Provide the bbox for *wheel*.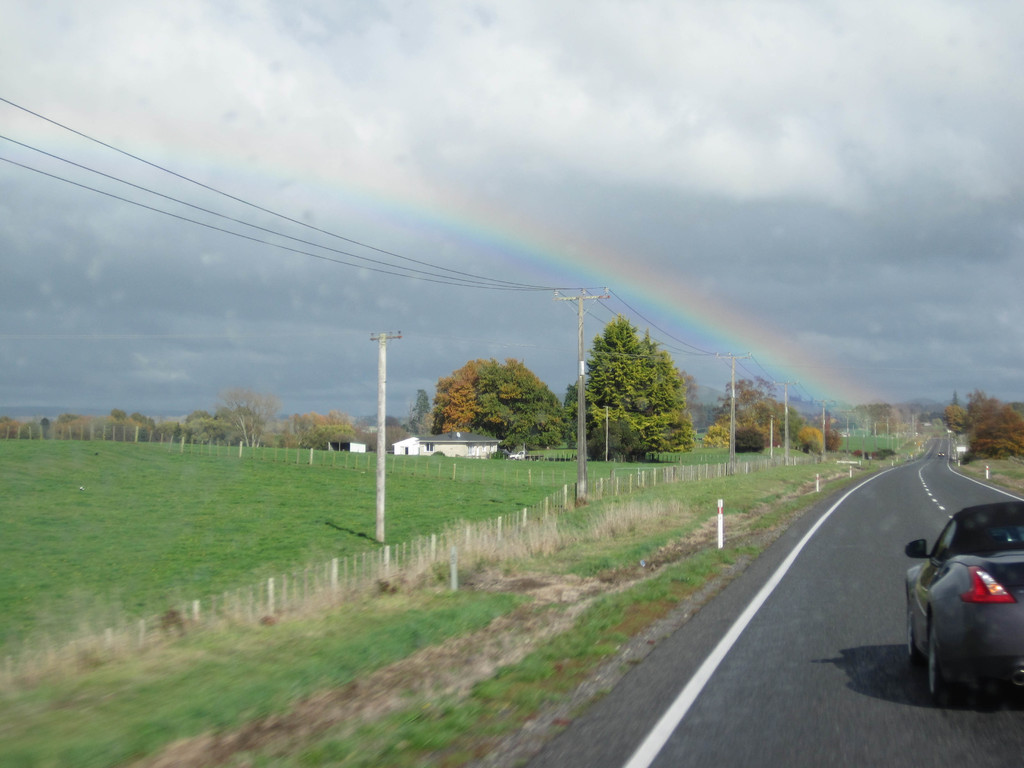
BBox(925, 611, 958, 704).
